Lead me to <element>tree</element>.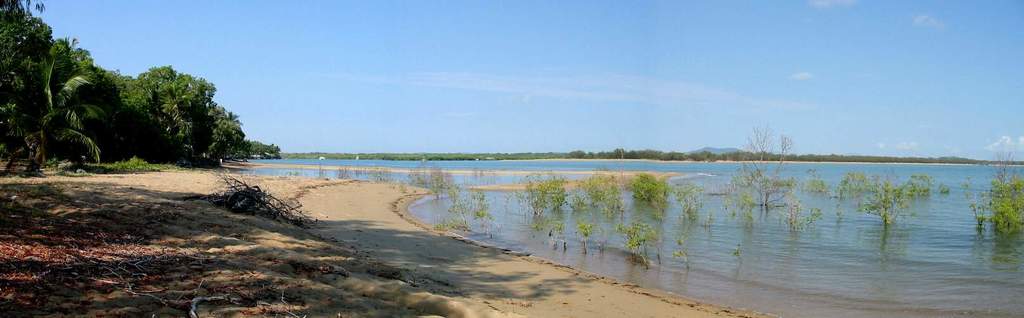
Lead to detection(0, 0, 110, 163).
